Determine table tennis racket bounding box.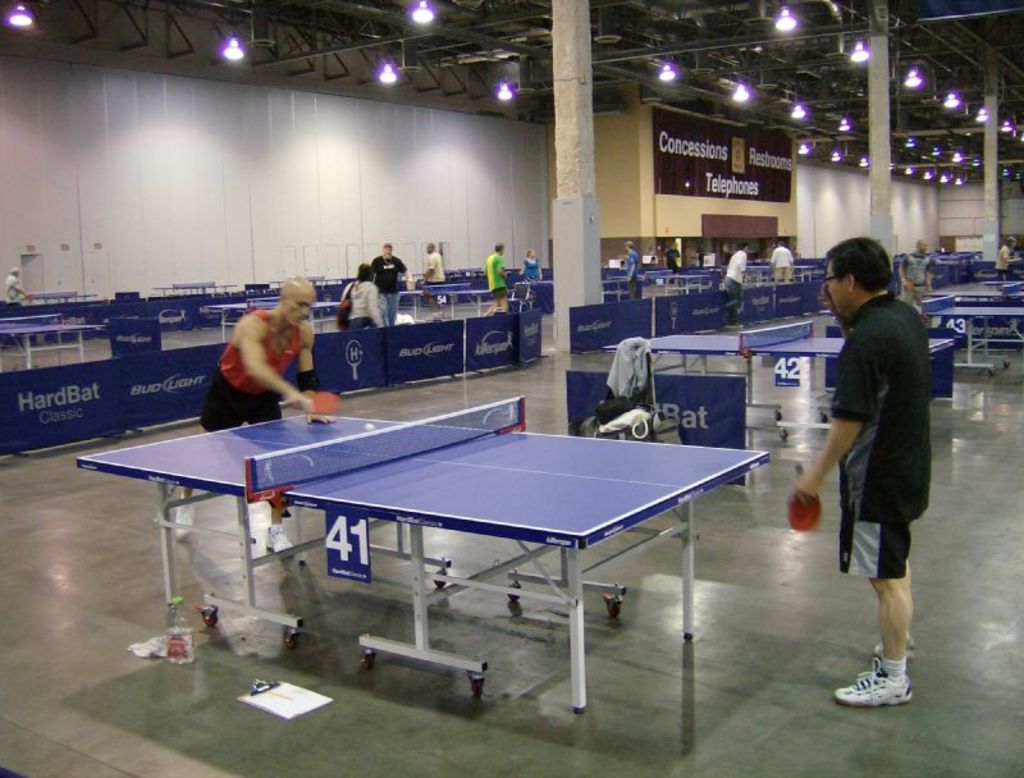
Determined: (left=786, top=464, right=819, bottom=532).
